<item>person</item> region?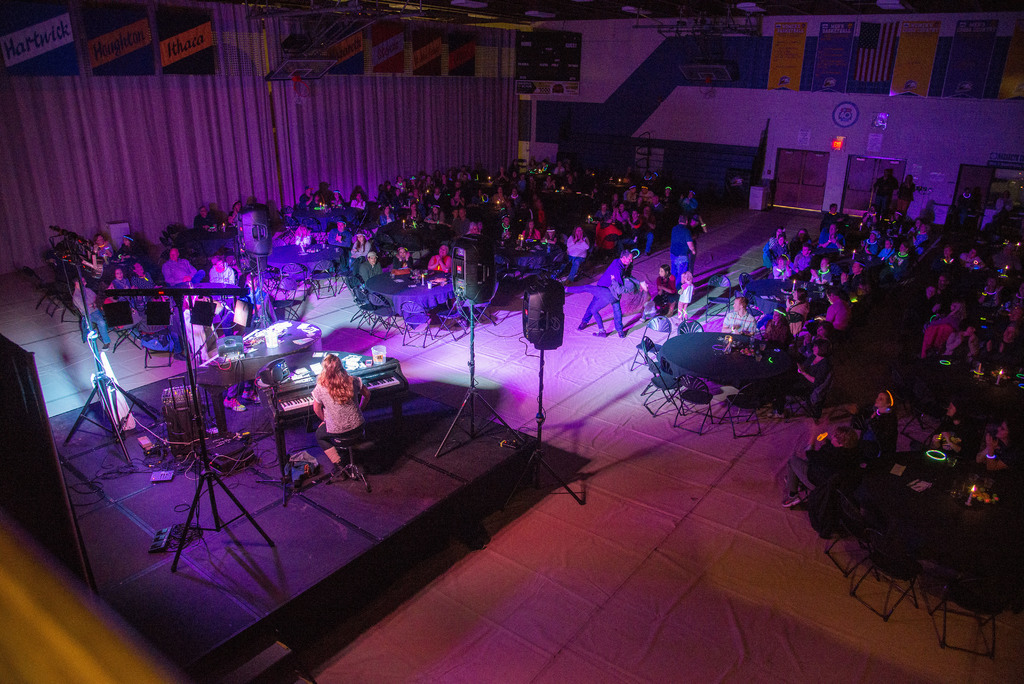
rect(638, 210, 658, 255)
